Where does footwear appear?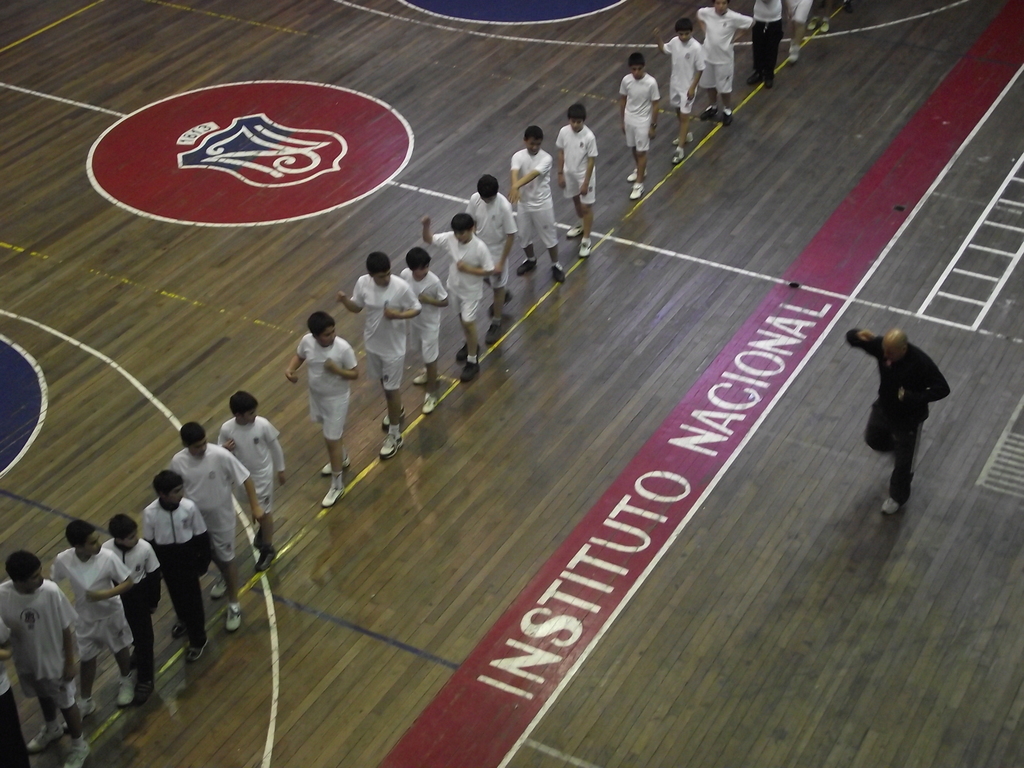
Appears at pyautogui.locateOnScreen(870, 497, 901, 516).
